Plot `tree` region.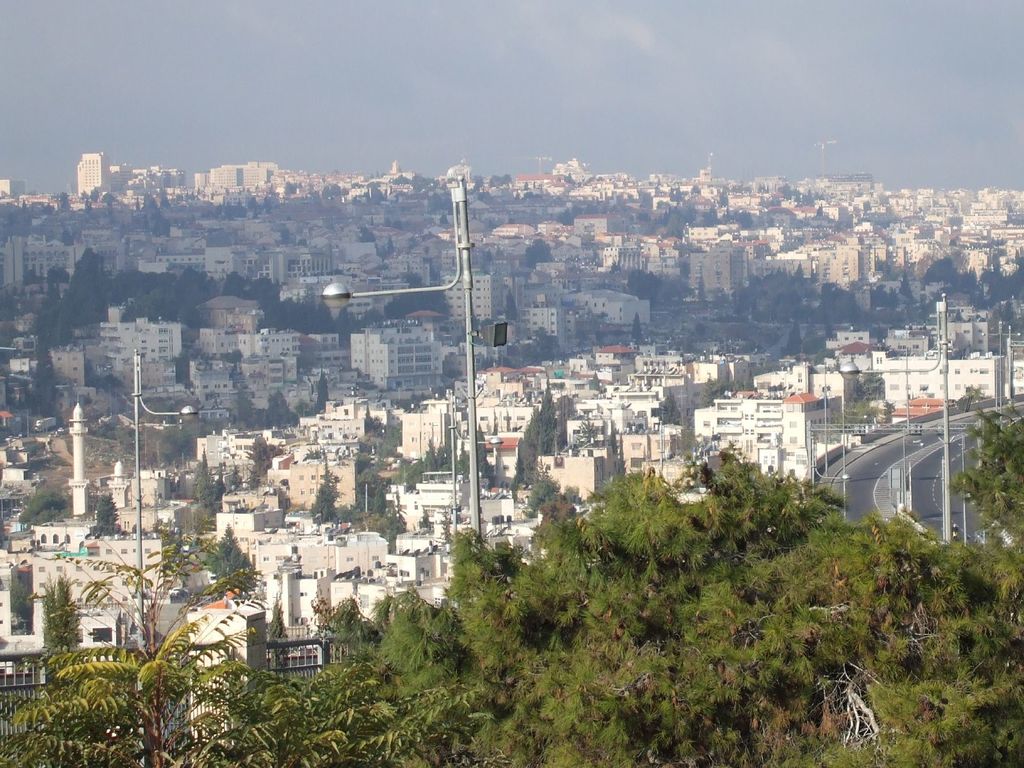
Plotted at bbox=(477, 170, 508, 182).
